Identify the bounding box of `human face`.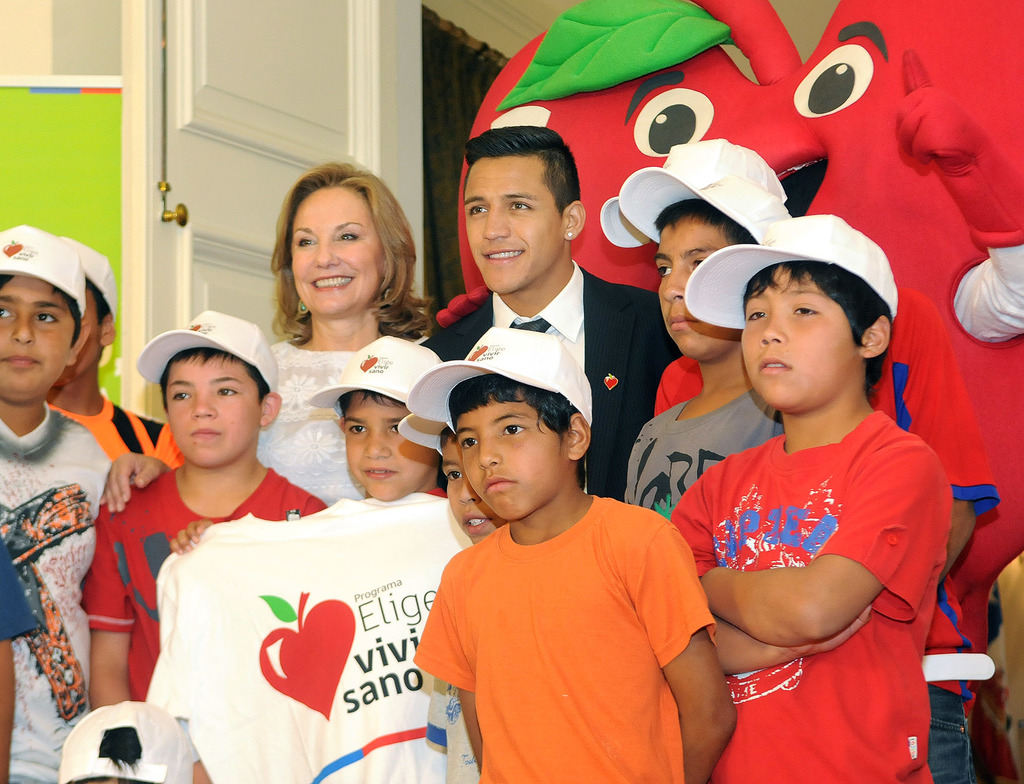
[left=650, top=222, right=731, bottom=372].
